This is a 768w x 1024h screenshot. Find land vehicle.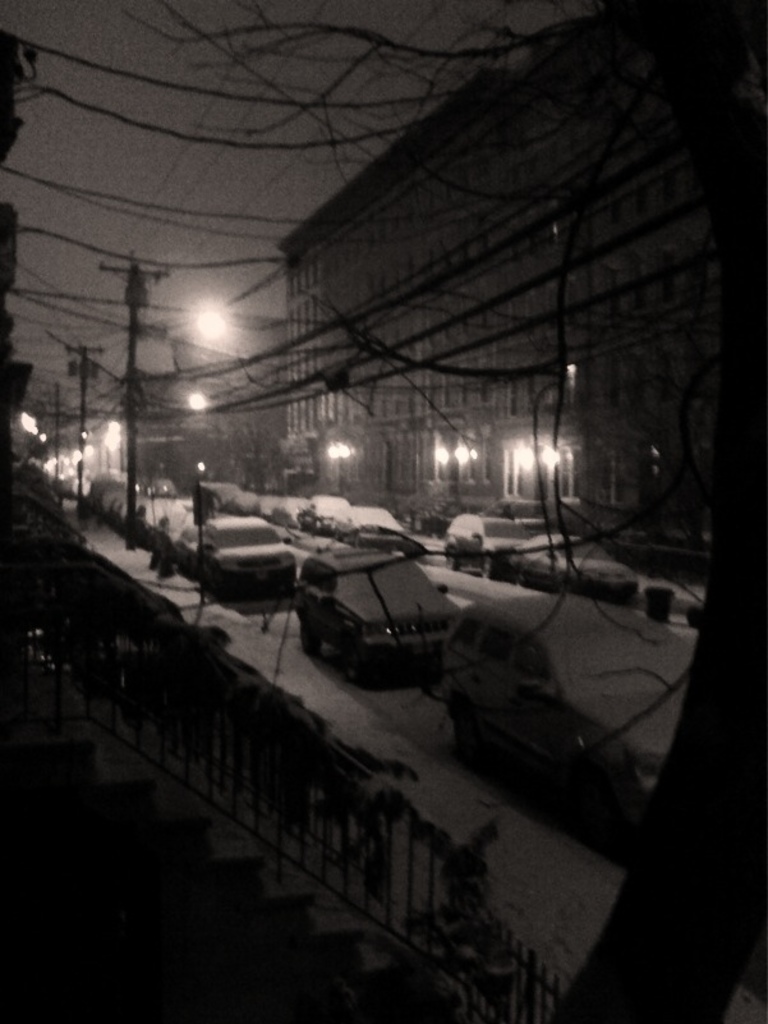
Bounding box: (445,597,693,857).
